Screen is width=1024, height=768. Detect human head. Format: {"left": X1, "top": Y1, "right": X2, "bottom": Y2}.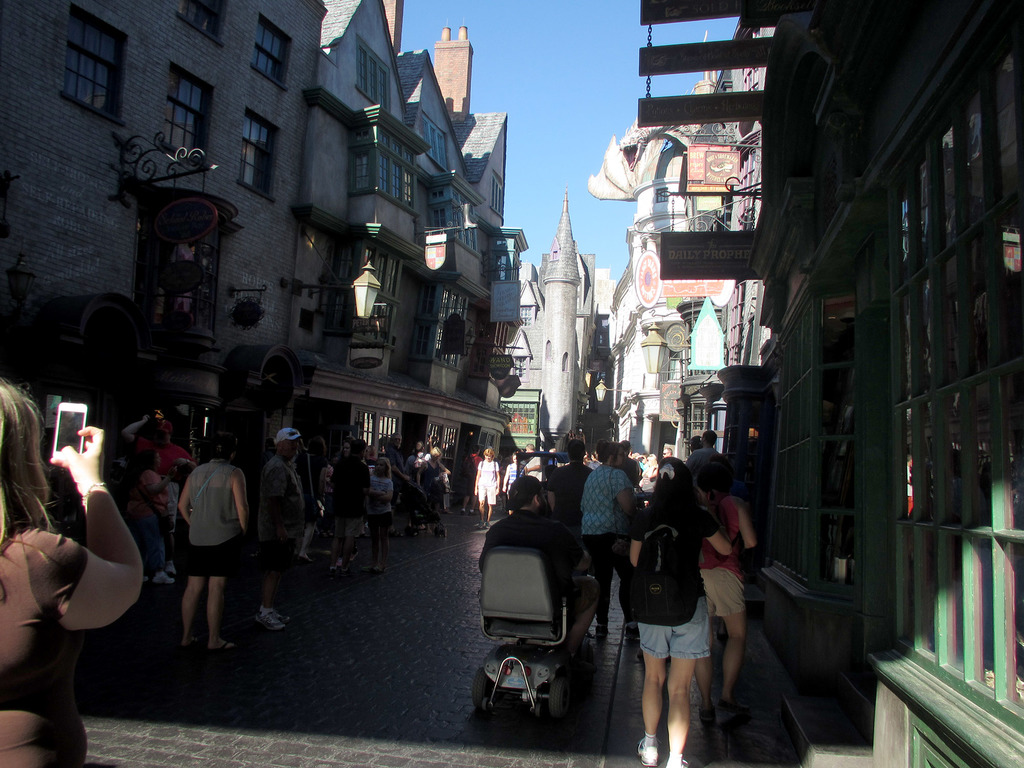
{"left": 597, "top": 442, "right": 627, "bottom": 470}.
